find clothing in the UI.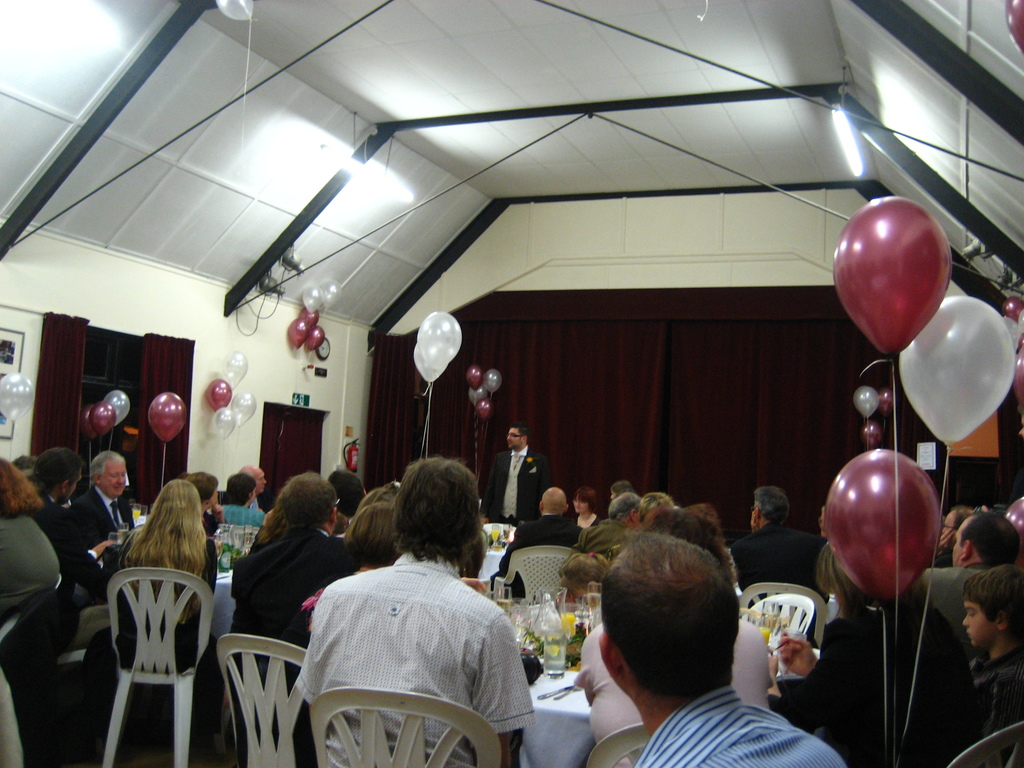
UI element at region(231, 527, 374, 767).
